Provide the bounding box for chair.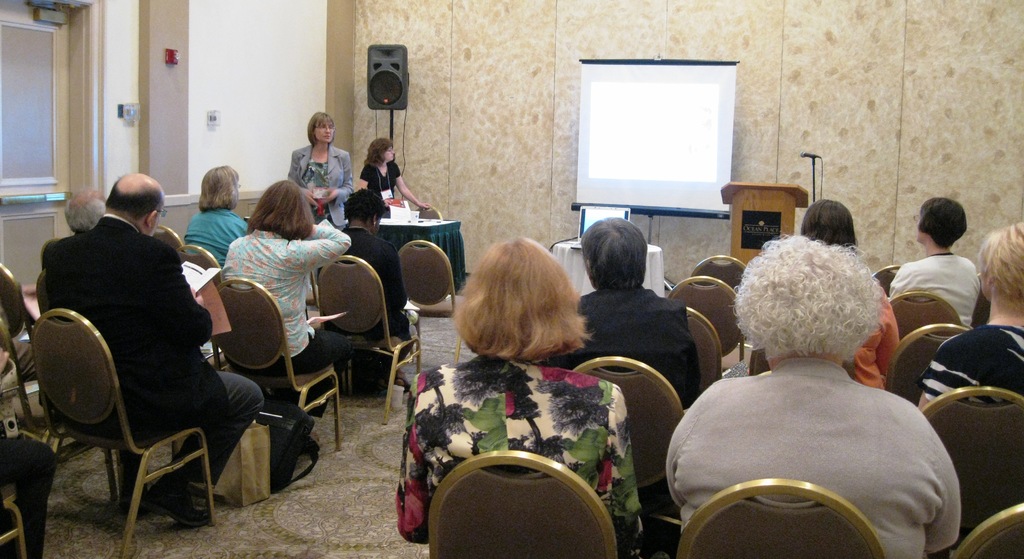
BBox(173, 242, 221, 281).
